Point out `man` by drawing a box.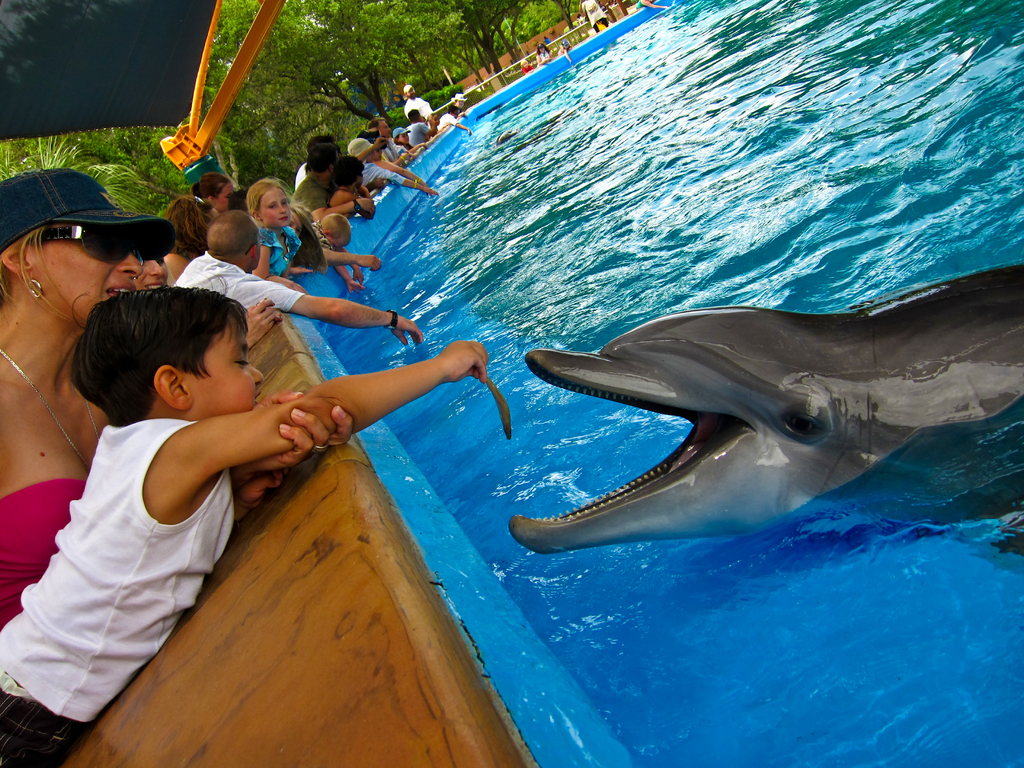
x1=368, y1=116, x2=388, y2=143.
